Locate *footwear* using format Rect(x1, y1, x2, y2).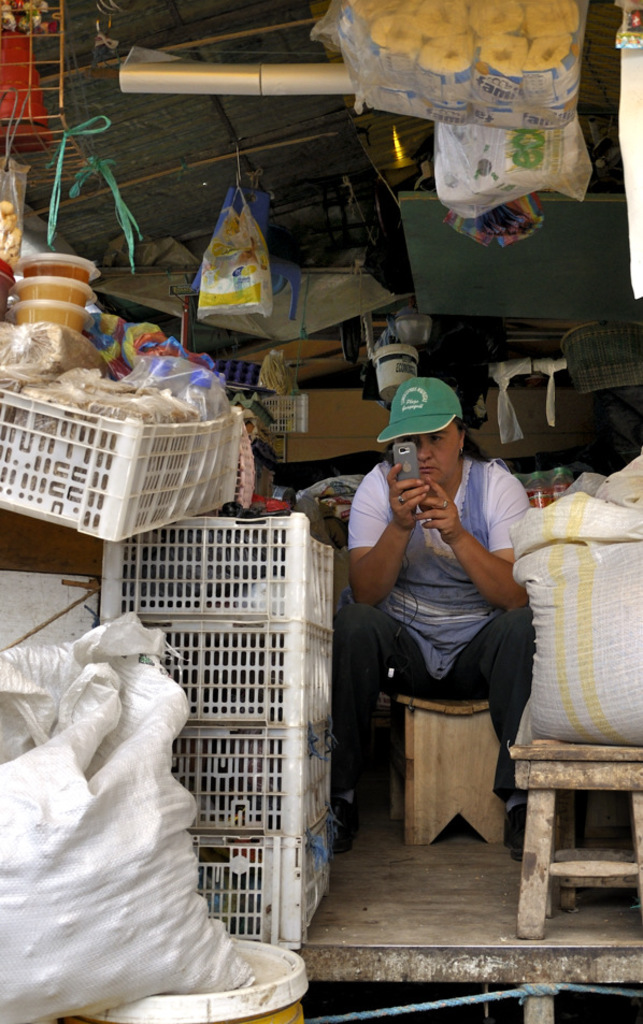
Rect(314, 765, 376, 825).
